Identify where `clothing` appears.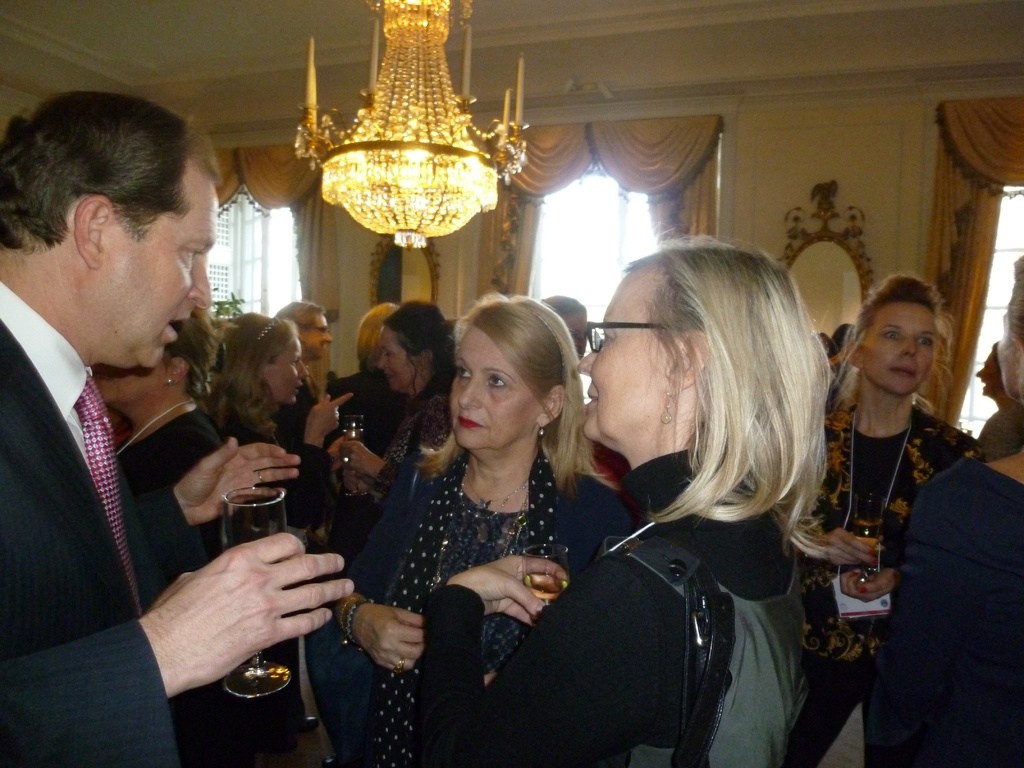
Appears at (102,404,234,765).
